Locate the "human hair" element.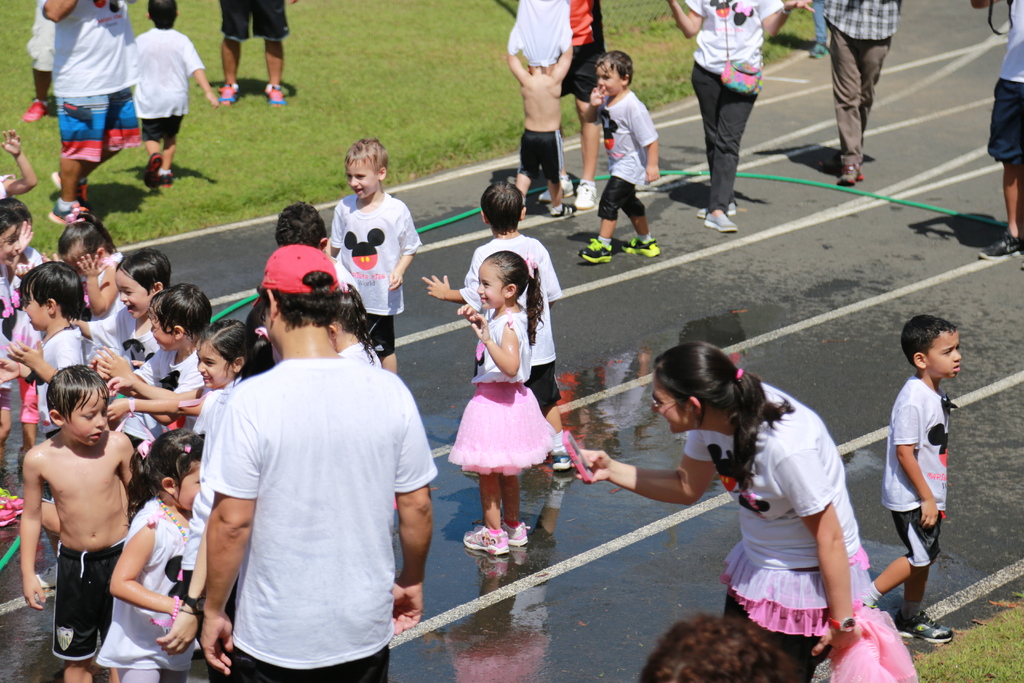
Element bbox: 0, 198, 34, 226.
